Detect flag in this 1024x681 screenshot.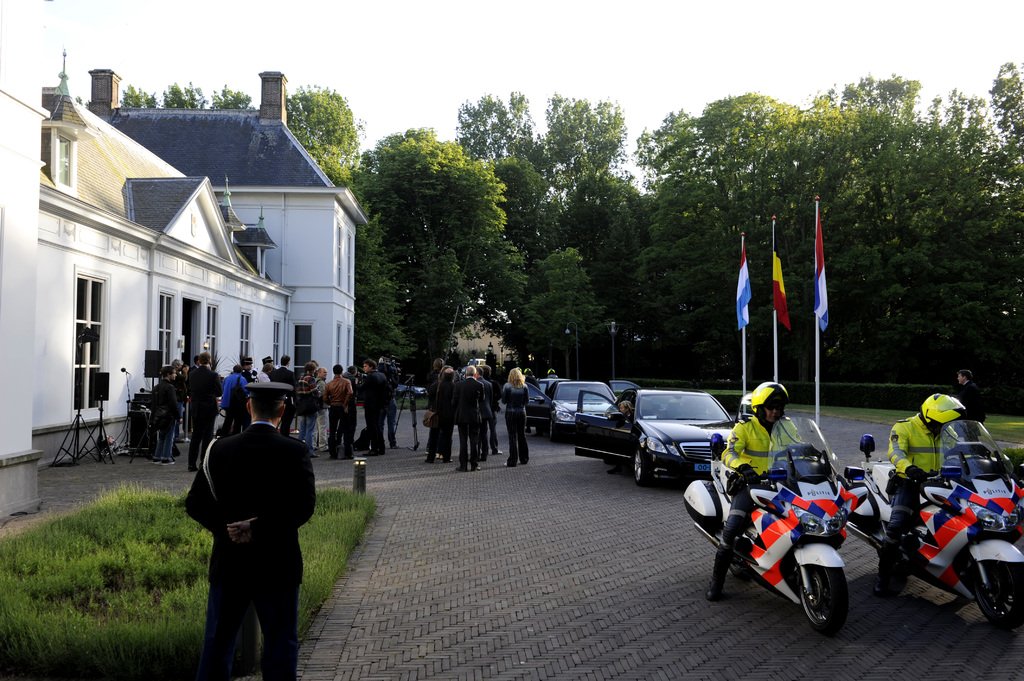
Detection: (728,230,751,330).
